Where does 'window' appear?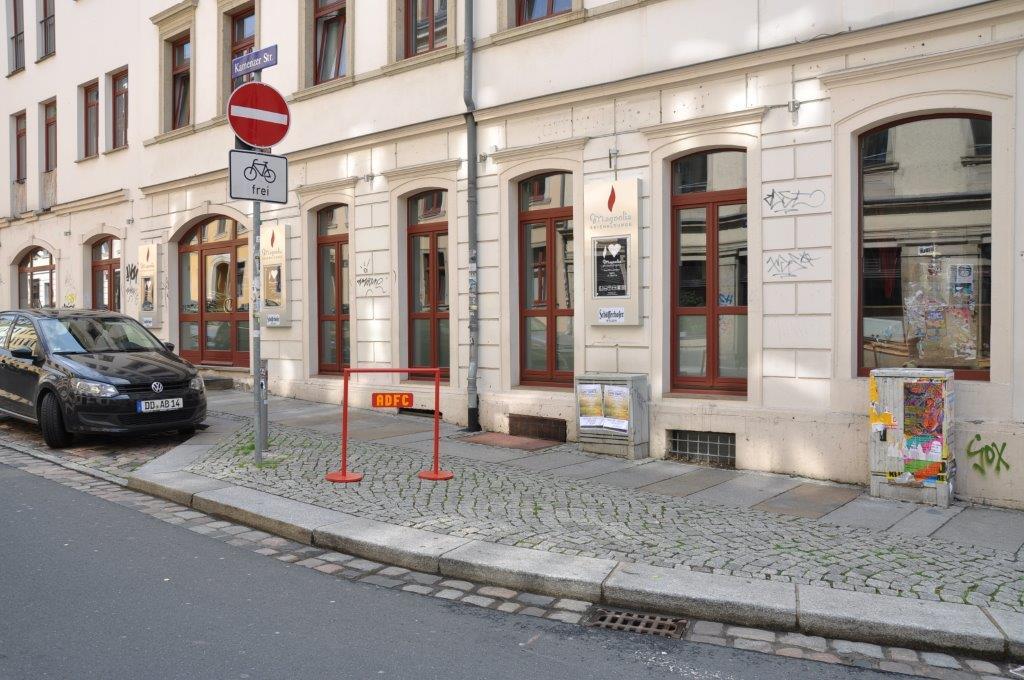
Appears at rect(304, 0, 345, 79).
